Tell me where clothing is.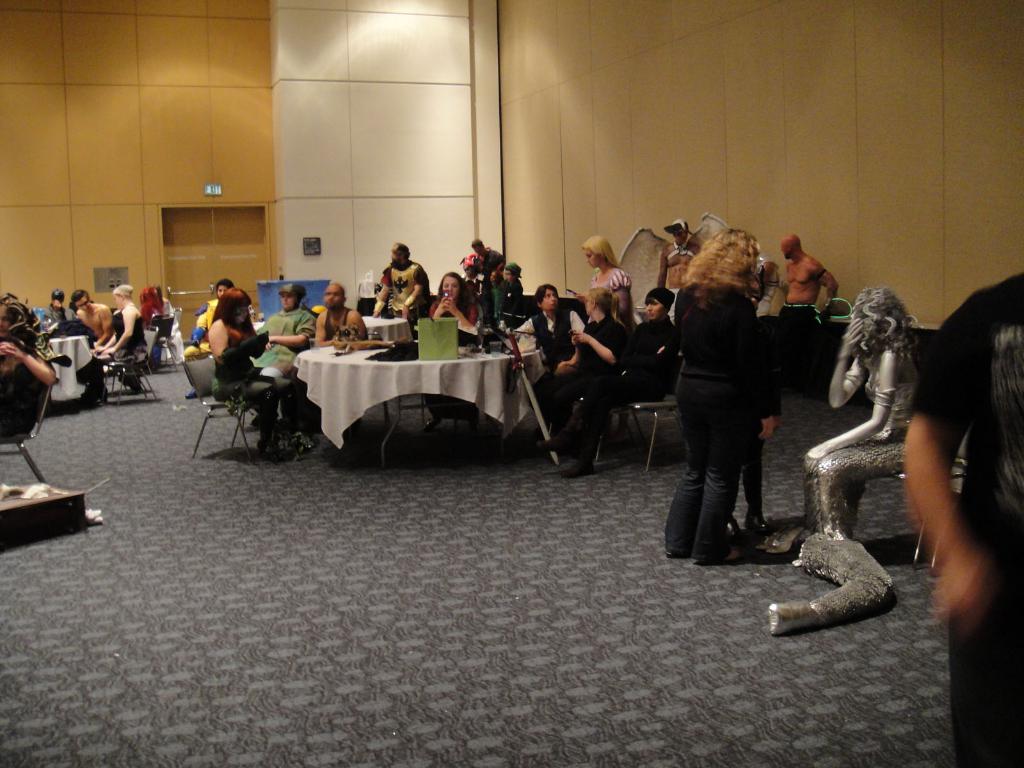
clothing is at 184, 291, 227, 348.
